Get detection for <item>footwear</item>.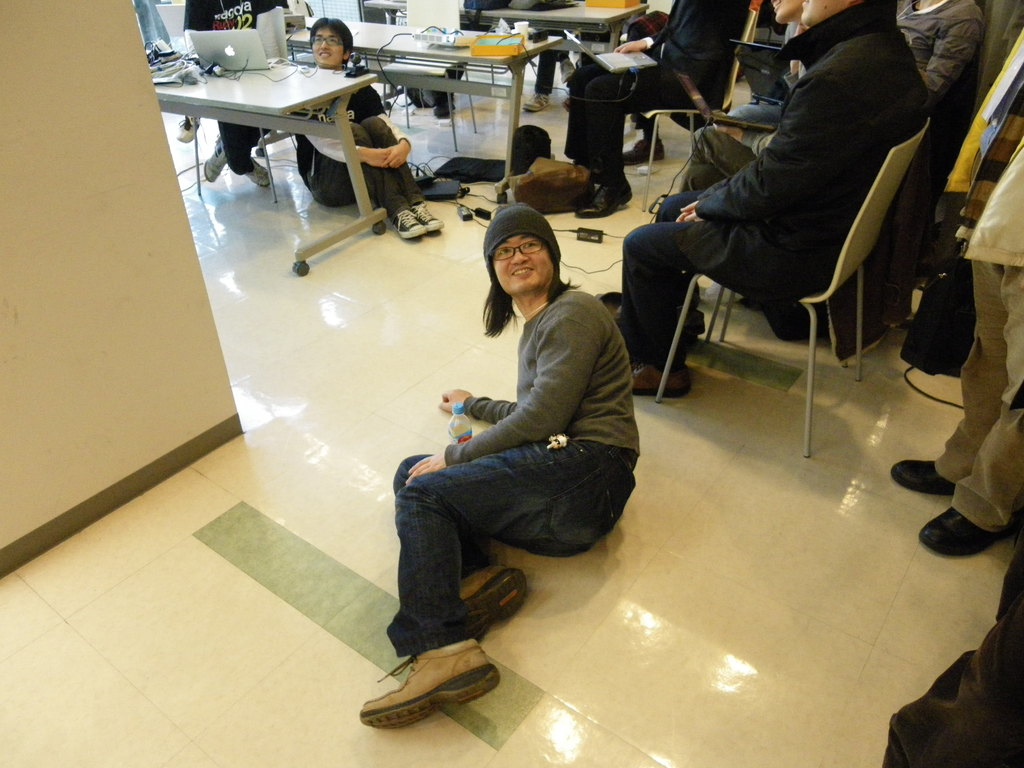
Detection: box=[622, 356, 682, 396].
